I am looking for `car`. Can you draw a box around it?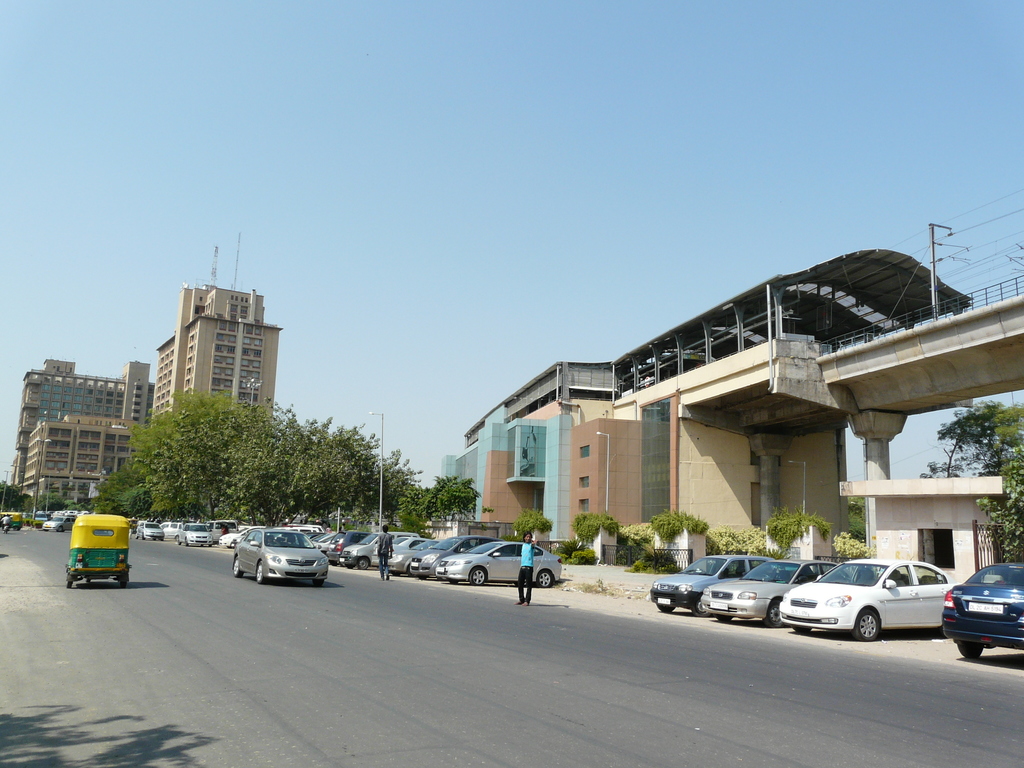
Sure, the bounding box is 136 520 169 541.
